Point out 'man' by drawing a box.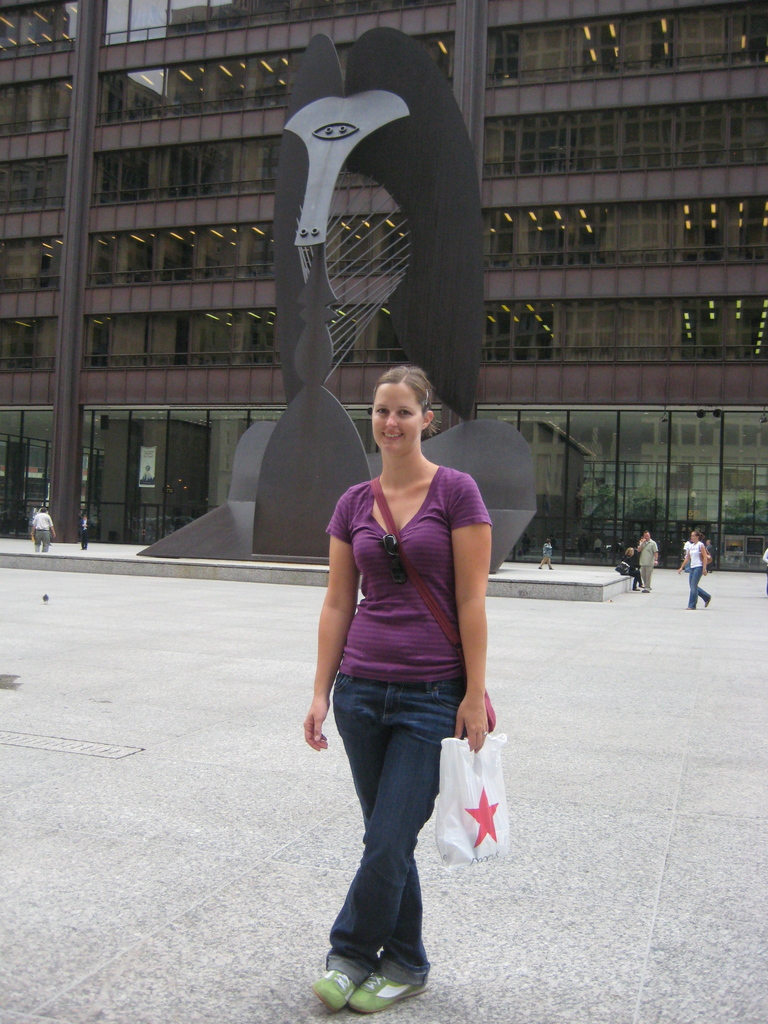
637 532 660 595.
